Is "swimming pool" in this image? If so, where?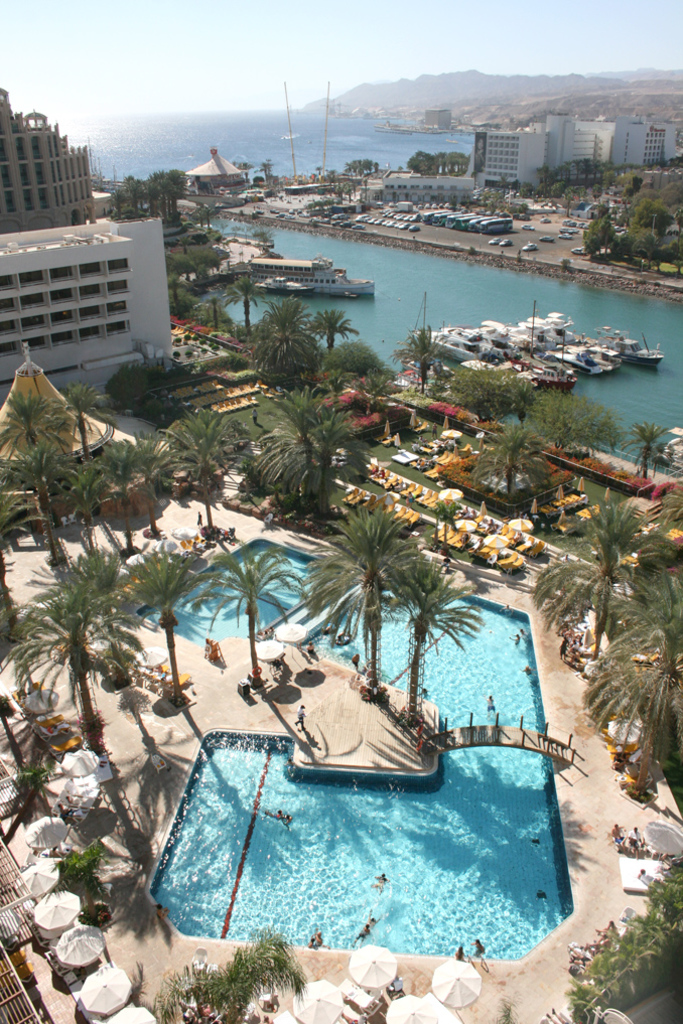
Yes, at 143 540 573 961.
